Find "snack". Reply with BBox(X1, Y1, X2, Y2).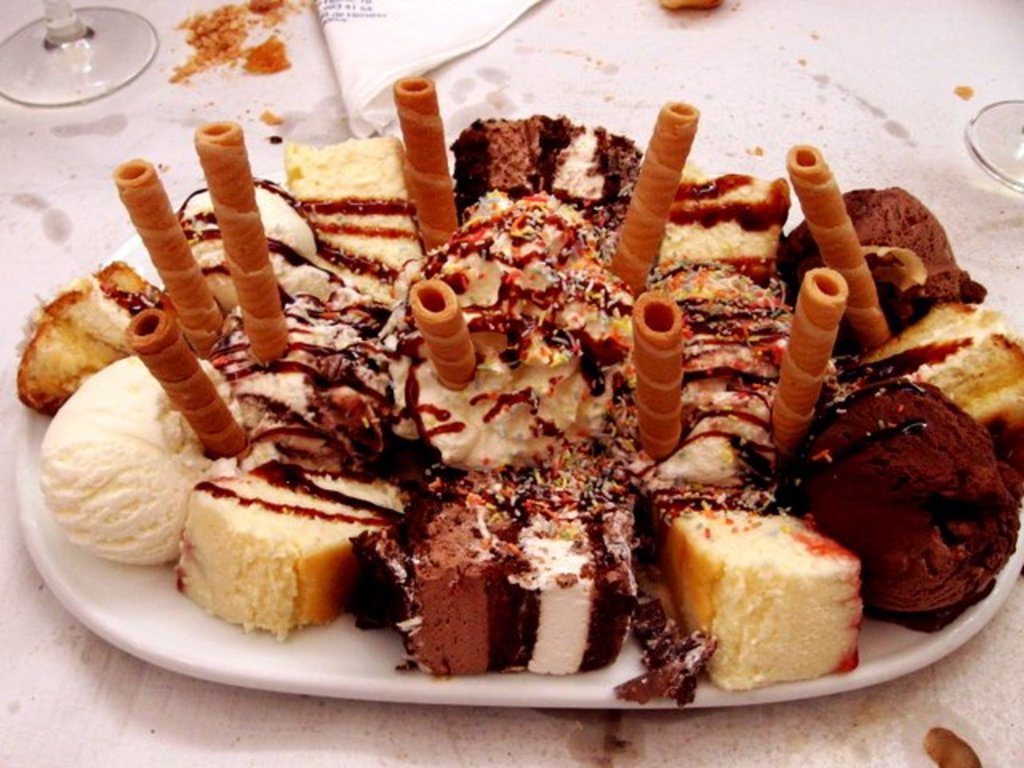
BBox(14, 72, 1022, 707).
